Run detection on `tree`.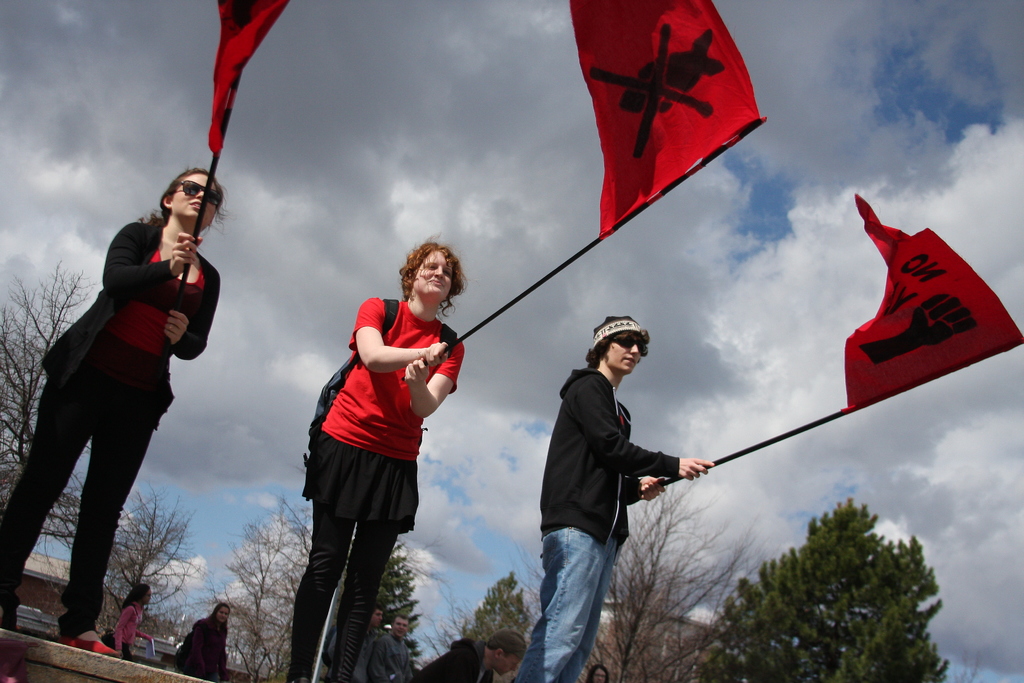
Result: [584, 472, 787, 682].
